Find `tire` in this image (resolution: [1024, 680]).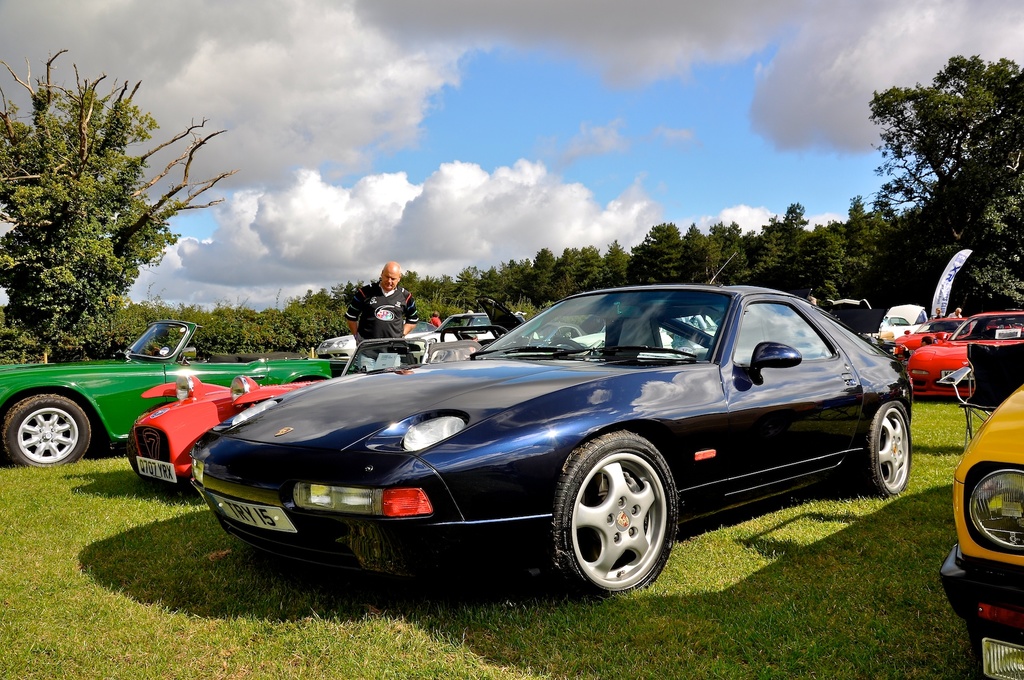
(left=2, top=393, right=92, bottom=467).
